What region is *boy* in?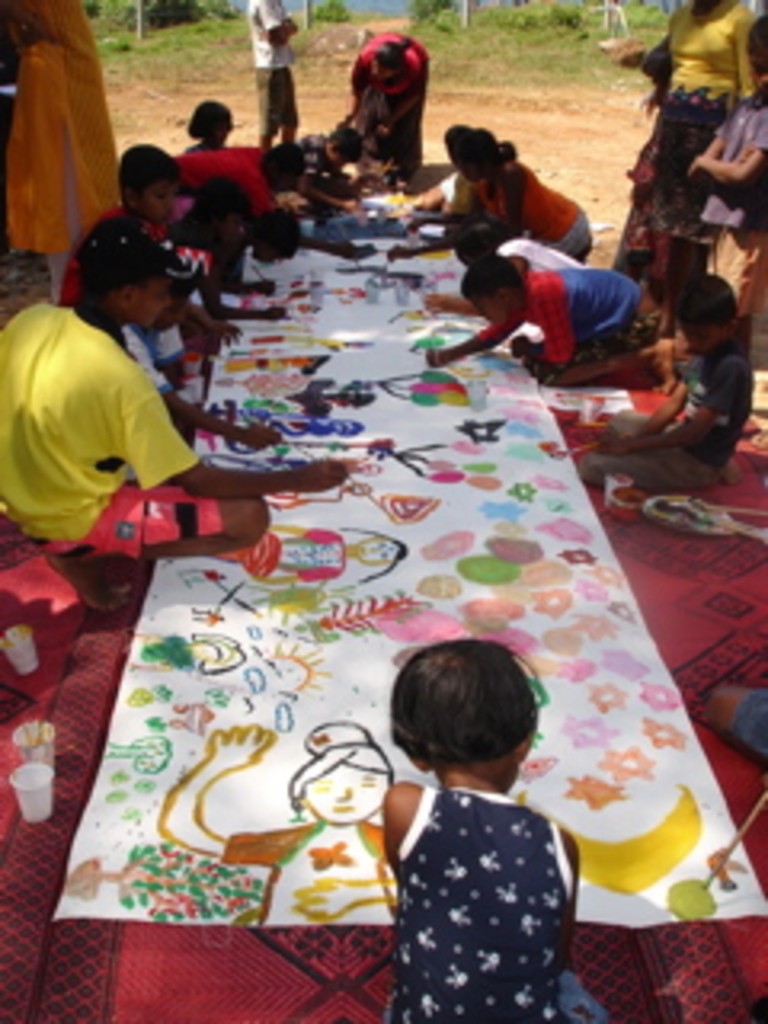
box(0, 221, 349, 557).
